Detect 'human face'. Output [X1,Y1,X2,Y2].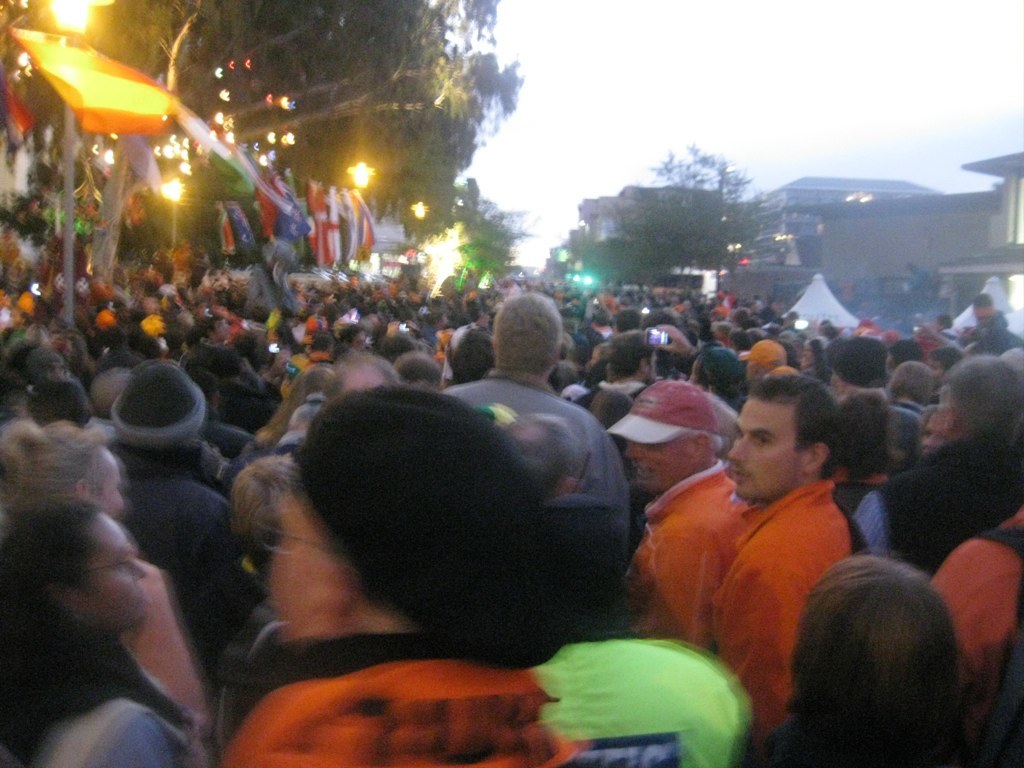
[725,394,802,501].
